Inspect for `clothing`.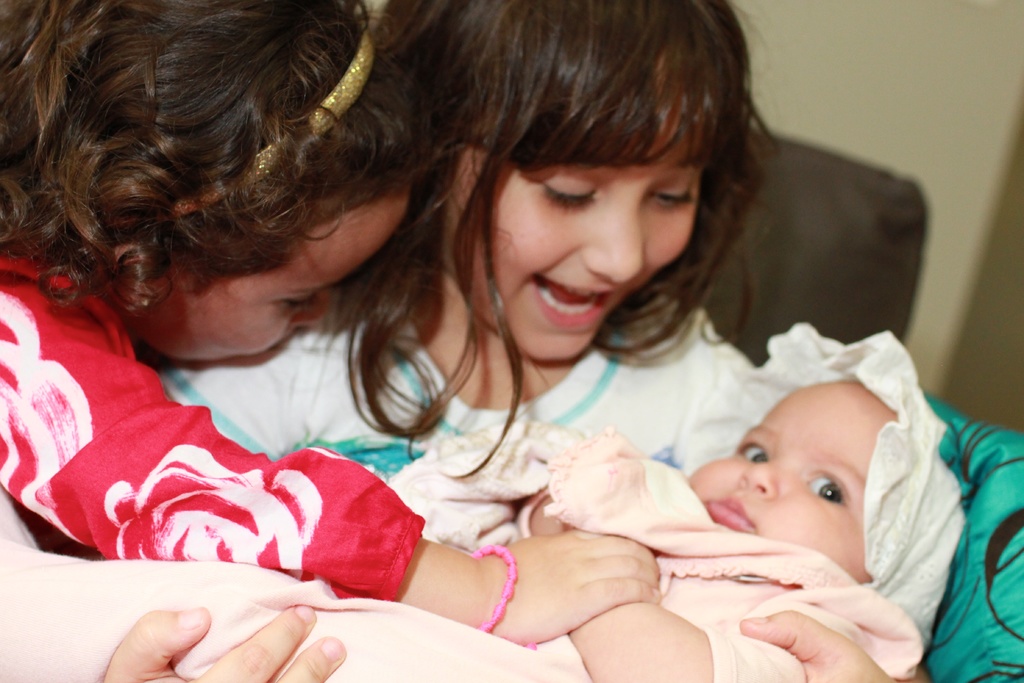
Inspection: l=386, t=420, r=934, b=682.
